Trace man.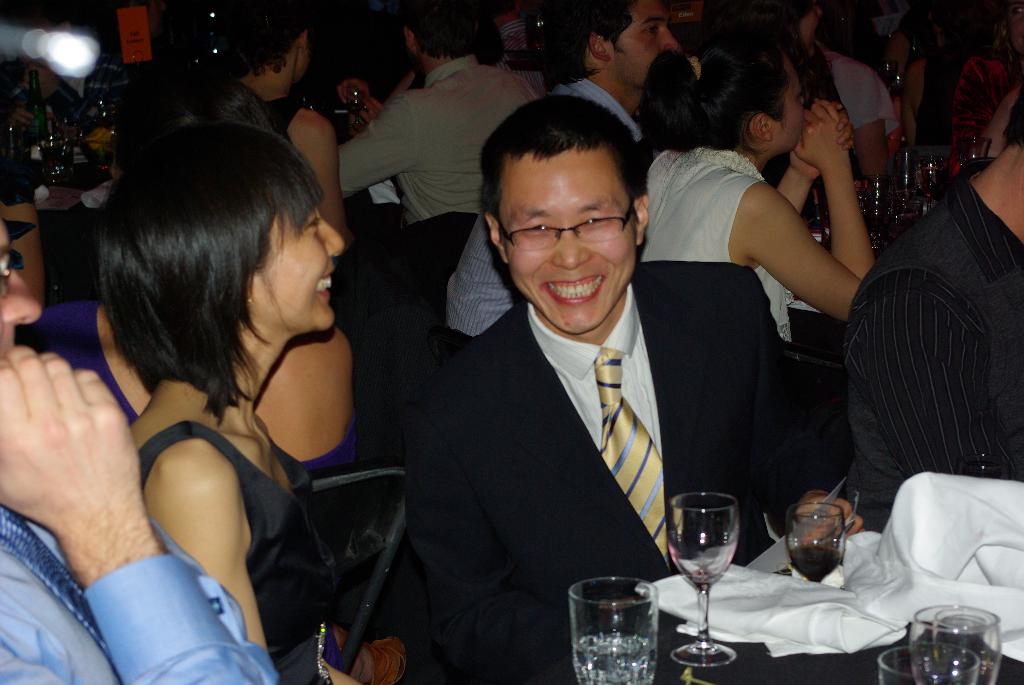
Traced to <bbox>439, 0, 682, 371</bbox>.
